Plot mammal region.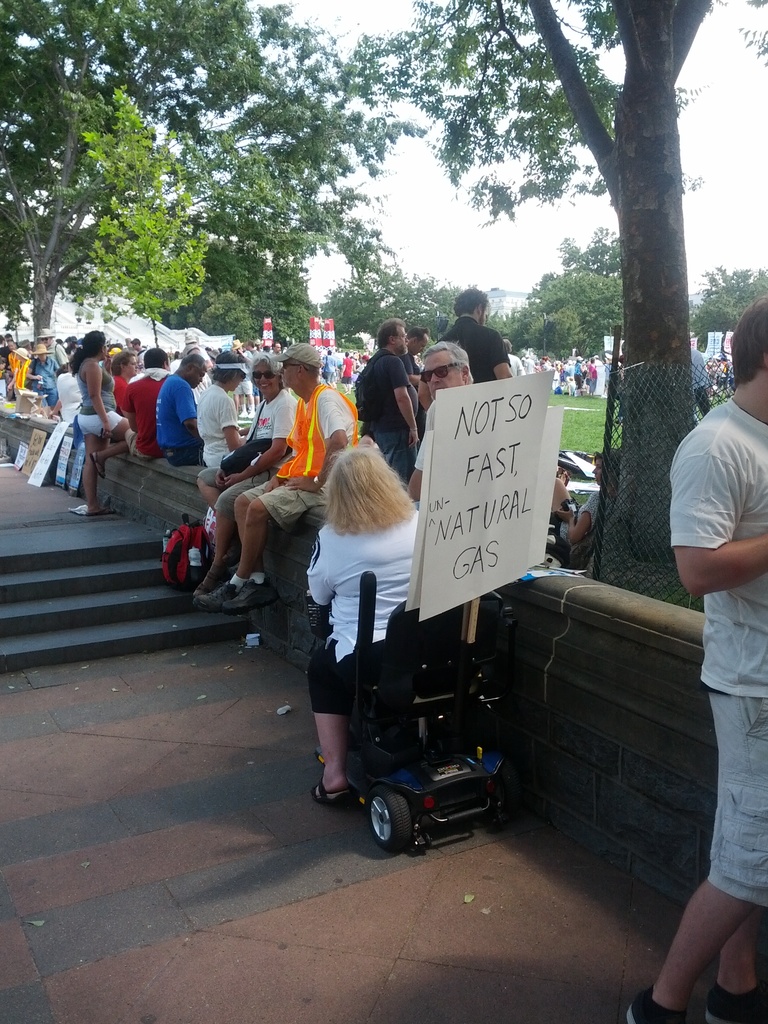
Plotted at BBox(67, 324, 133, 516).
